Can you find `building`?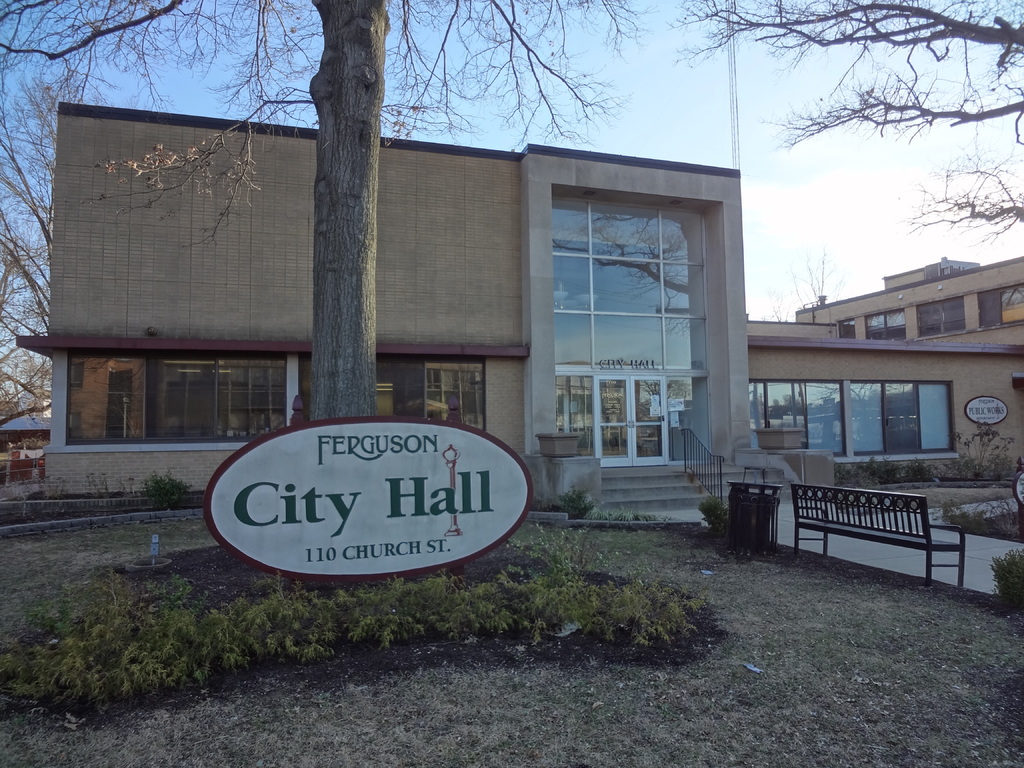
Yes, bounding box: x1=746 y1=260 x2=1023 y2=478.
